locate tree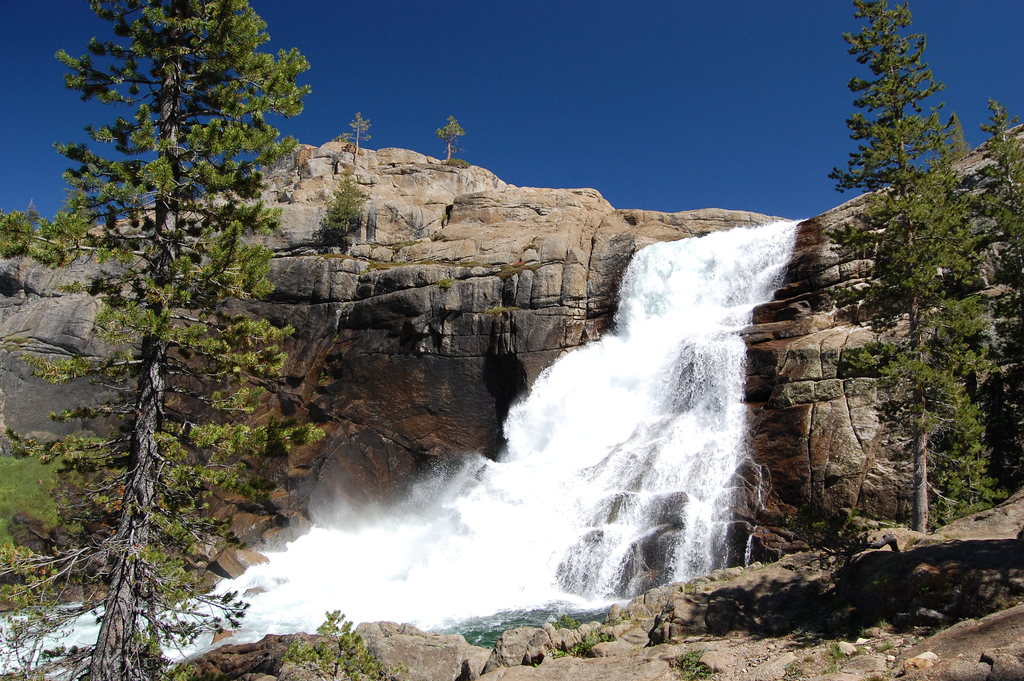
x1=341, y1=108, x2=371, y2=158
